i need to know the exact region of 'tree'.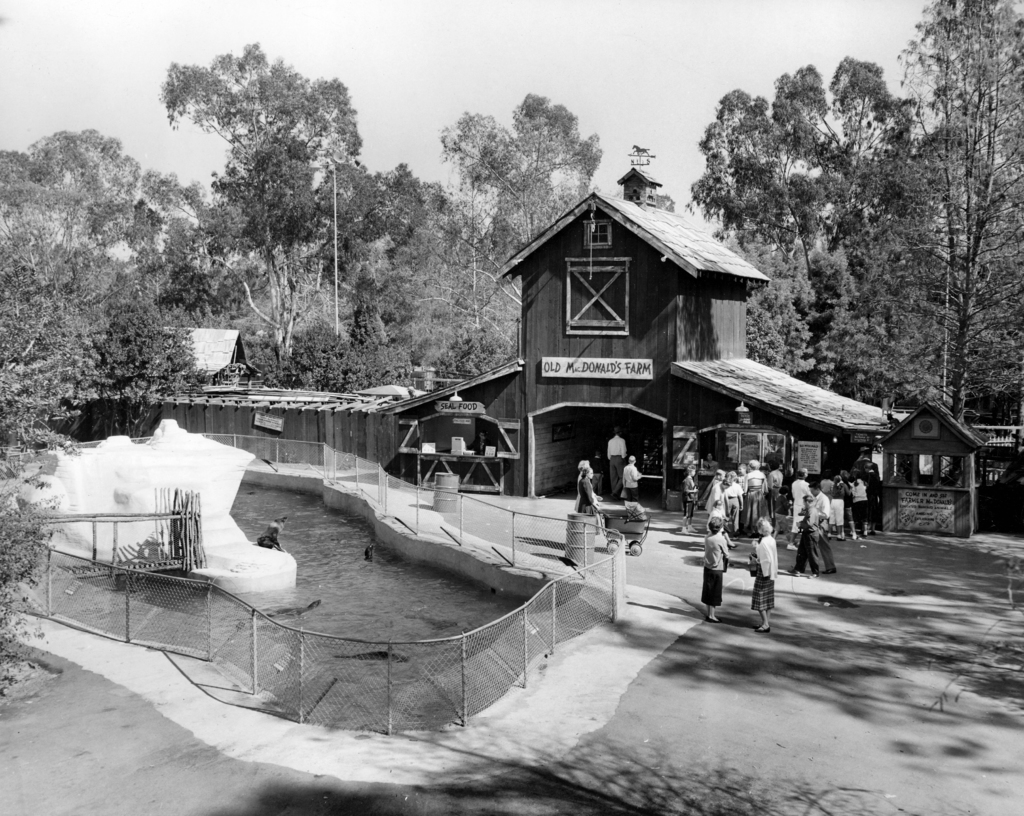
Region: 680:77:808:370.
